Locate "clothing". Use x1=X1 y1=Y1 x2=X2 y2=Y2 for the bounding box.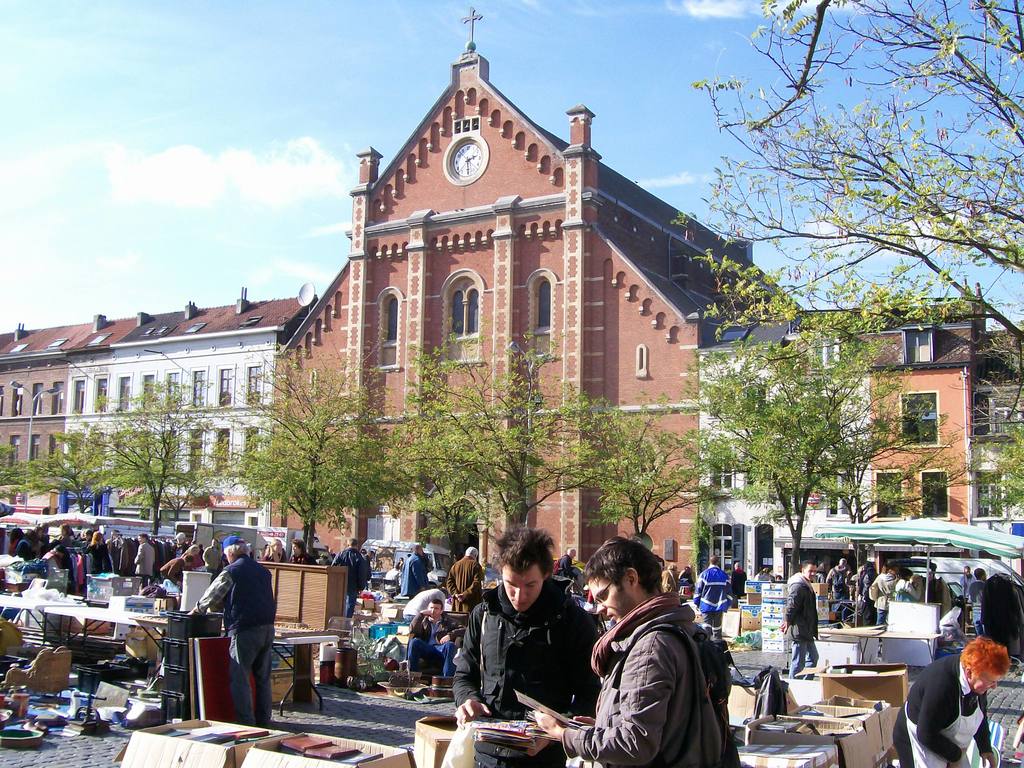
x1=778 y1=574 x2=819 y2=677.
